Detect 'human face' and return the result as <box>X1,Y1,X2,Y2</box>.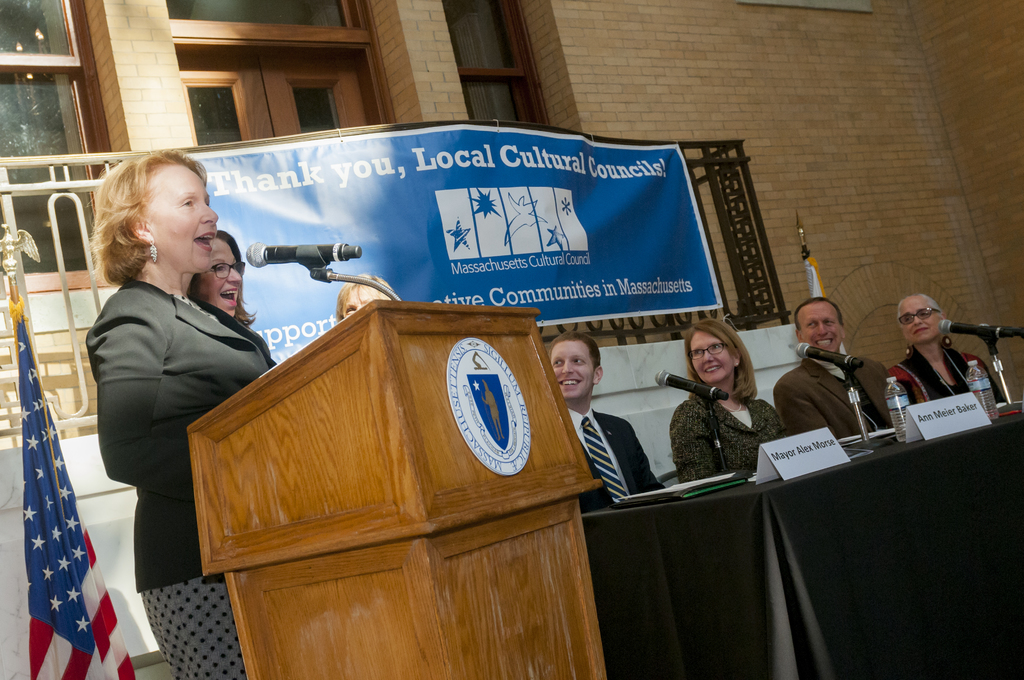
<box>549,339,598,403</box>.
